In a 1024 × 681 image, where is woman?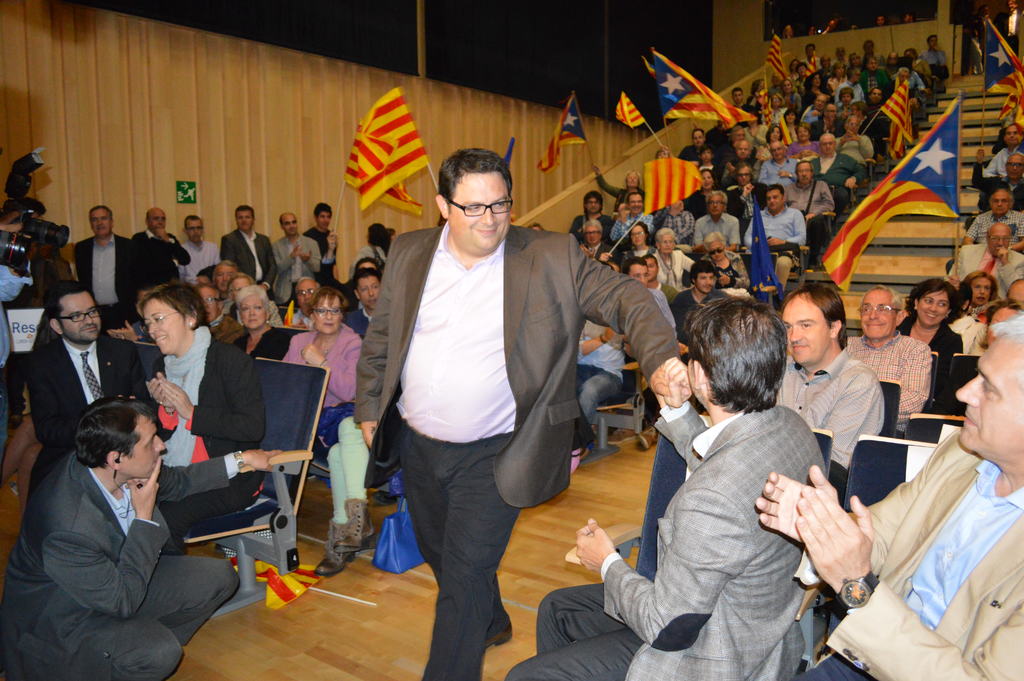
[x1=776, y1=78, x2=804, y2=118].
